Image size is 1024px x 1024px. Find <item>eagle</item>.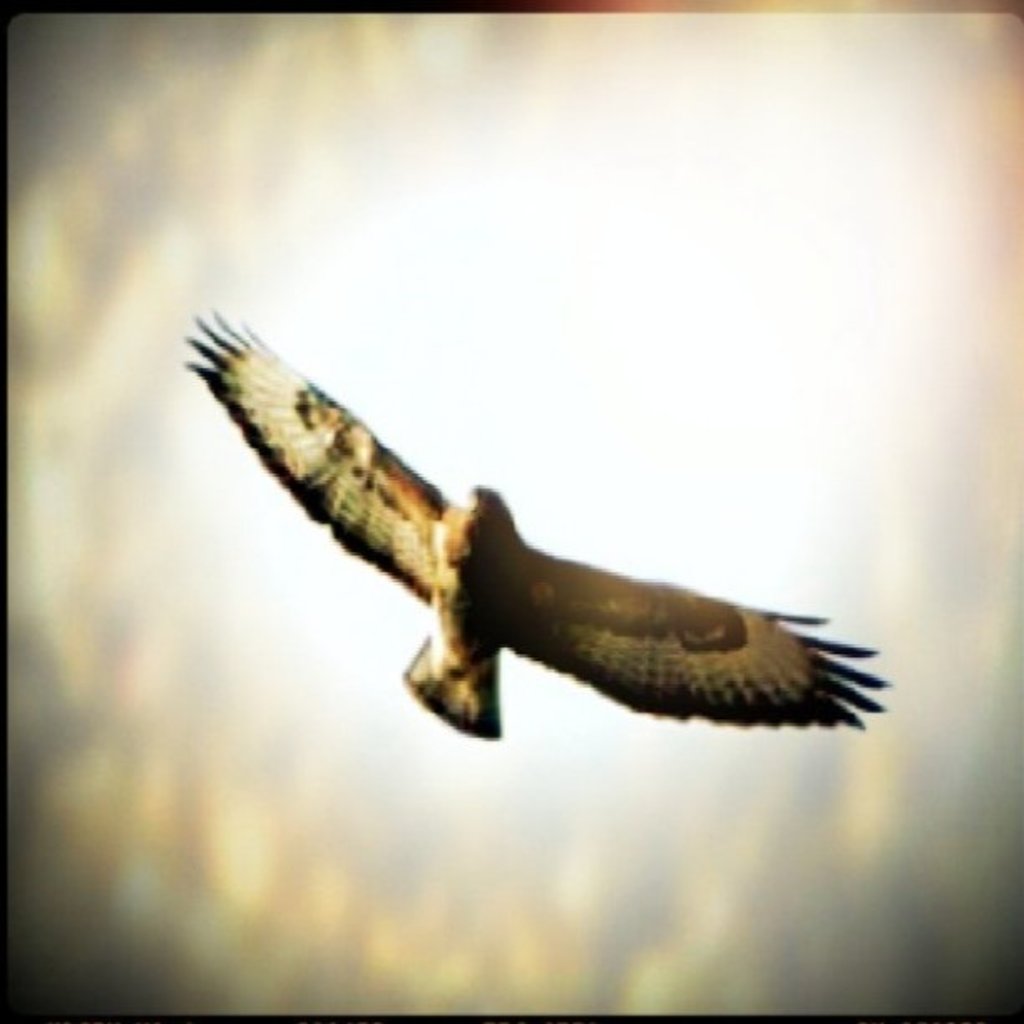
box(181, 308, 890, 740).
